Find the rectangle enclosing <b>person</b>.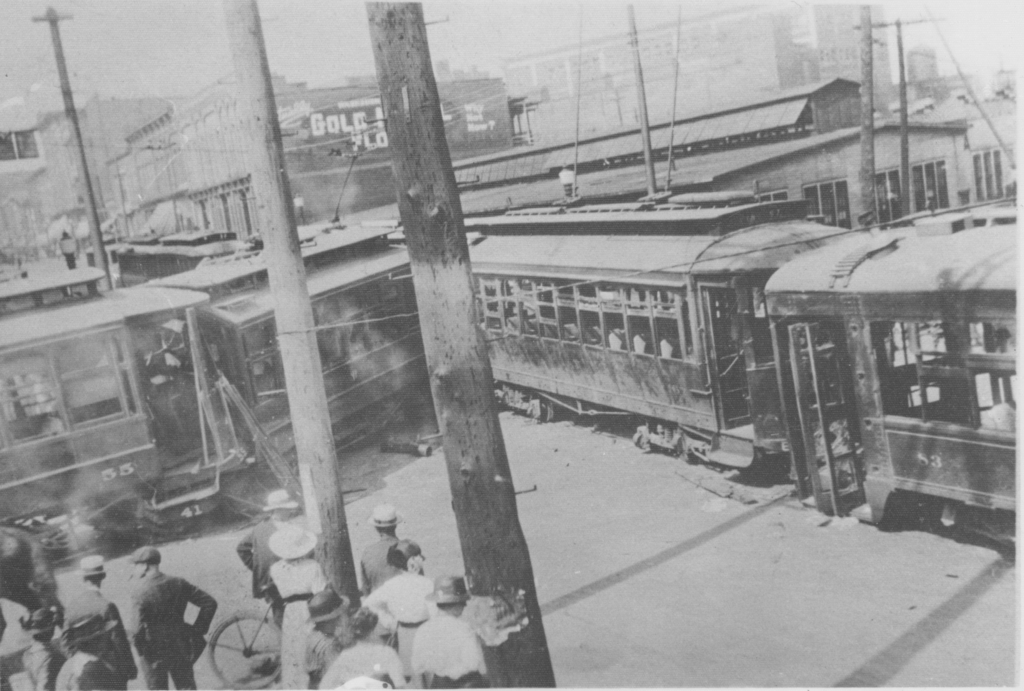
l=321, t=604, r=416, b=690.
